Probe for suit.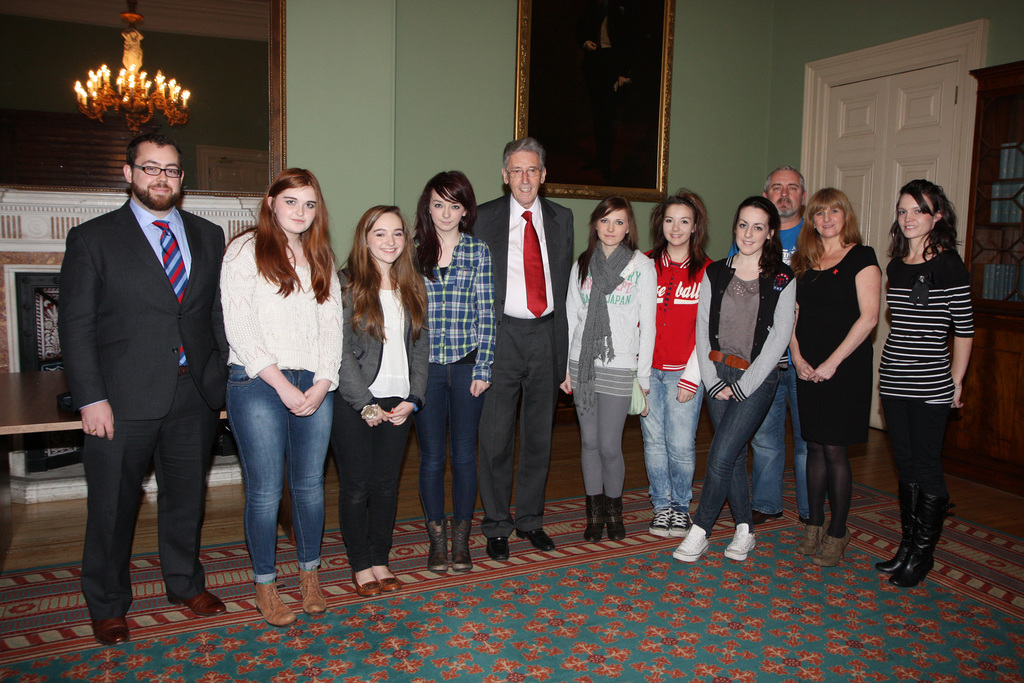
Probe result: [474,142,577,554].
